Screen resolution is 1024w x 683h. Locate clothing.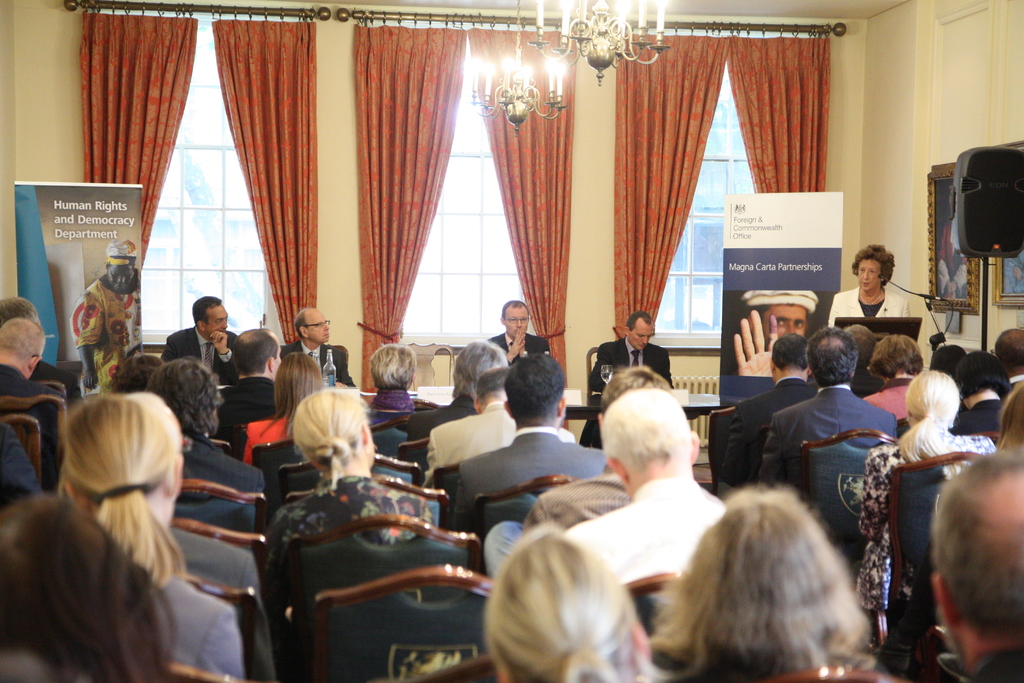
x1=756 y1=383 x2=900 y2=489.
